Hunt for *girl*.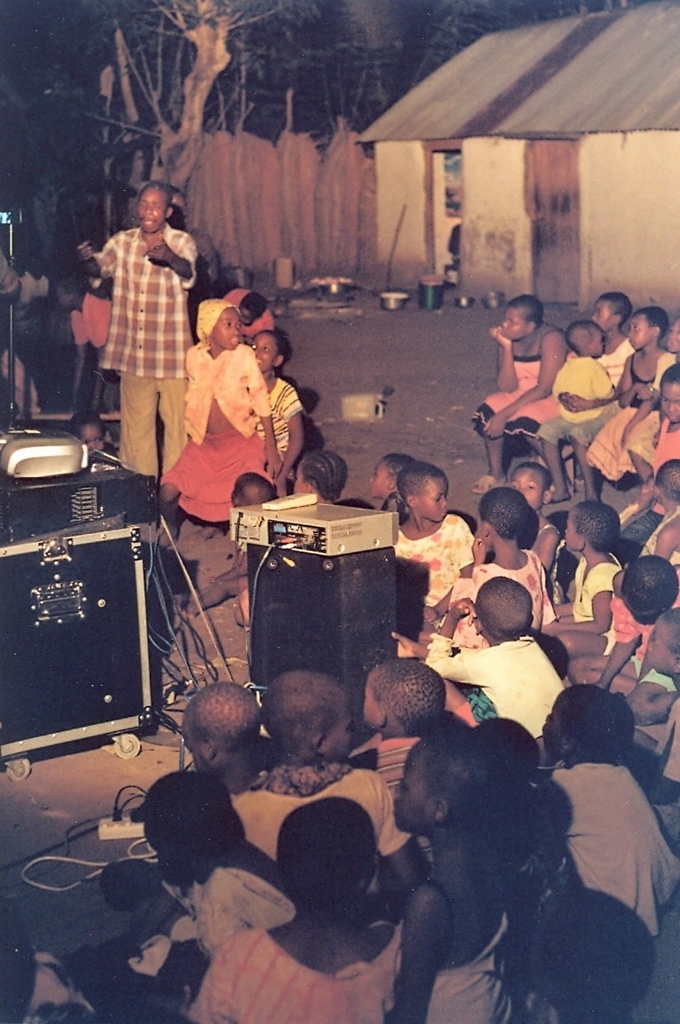
Hunted down at select_region(190, 792, 399, 1023).
